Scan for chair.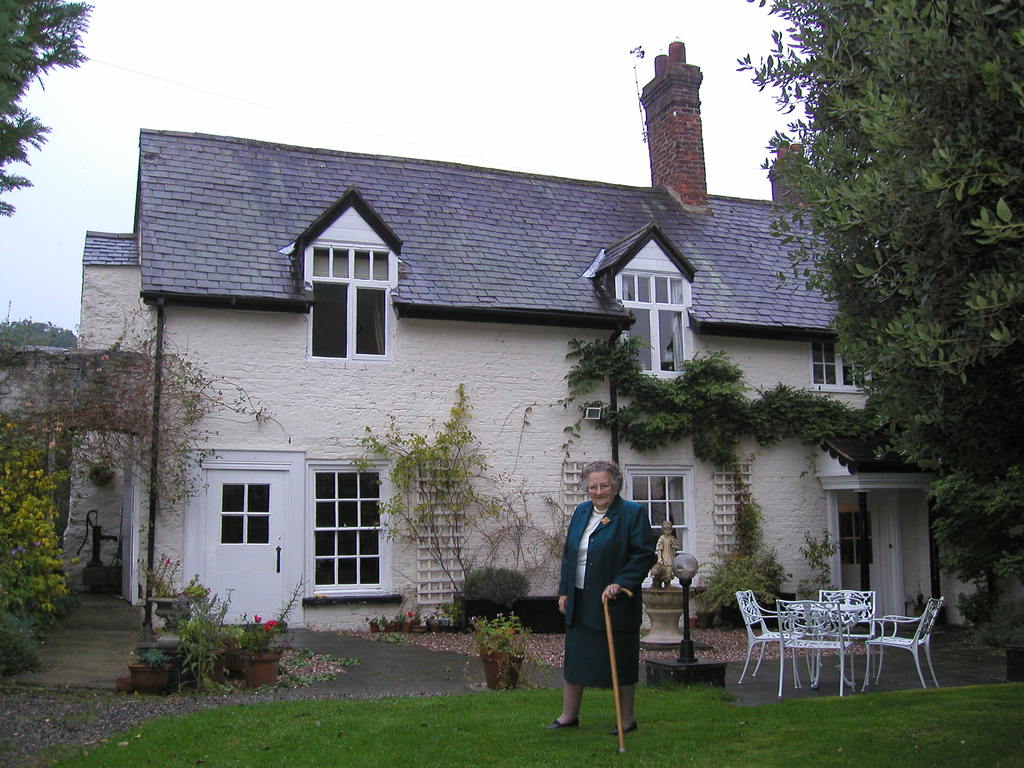
Scan result: left=804, top=594, right=879, bottom=683.
